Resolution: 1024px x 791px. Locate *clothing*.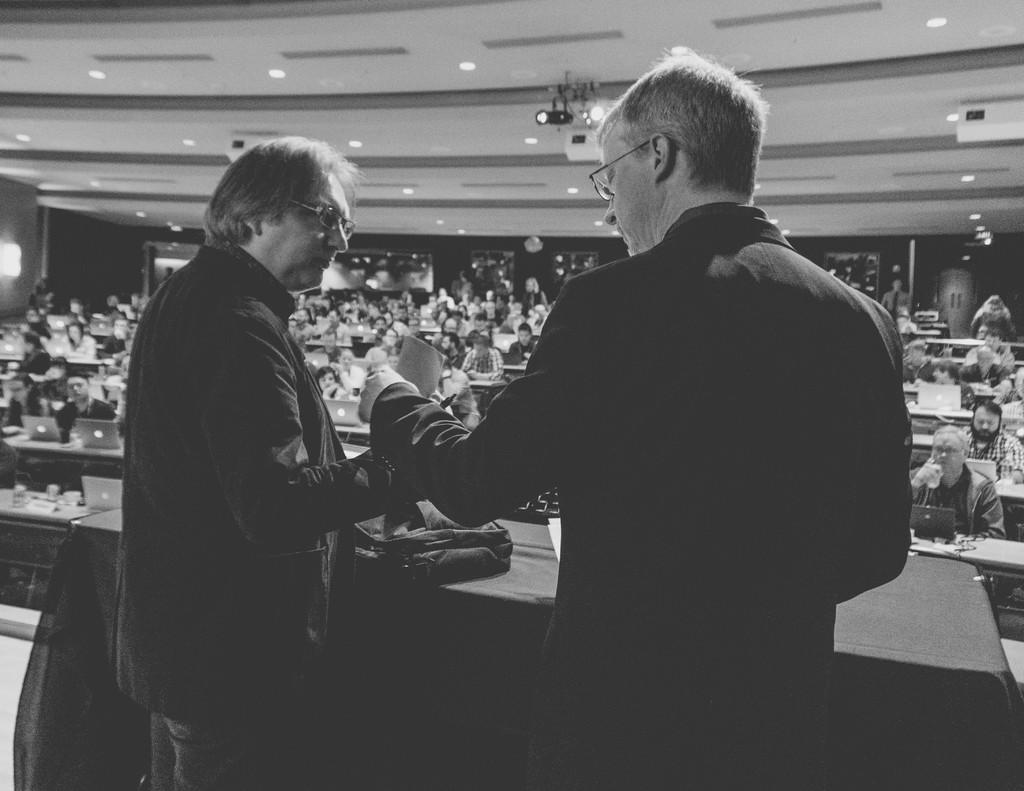
[x1=105, y1=229, x2=426, y2=790].
